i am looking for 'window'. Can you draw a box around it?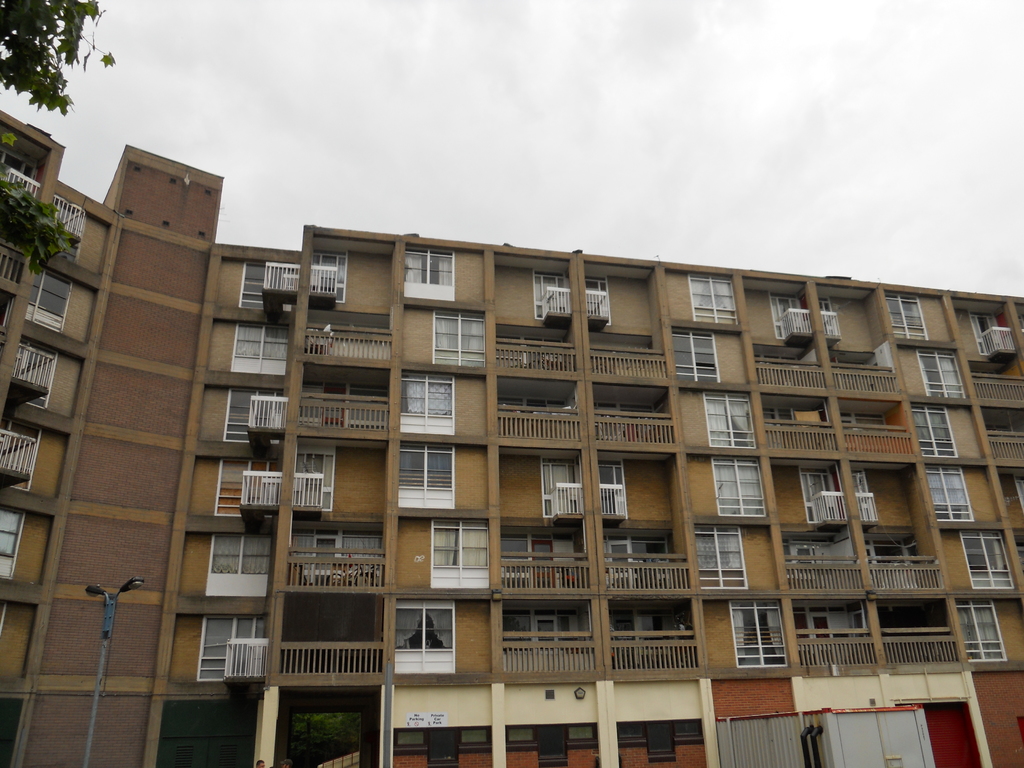
Sure, the bounding box is [left=428, top=515, right=495, bottom=595].
